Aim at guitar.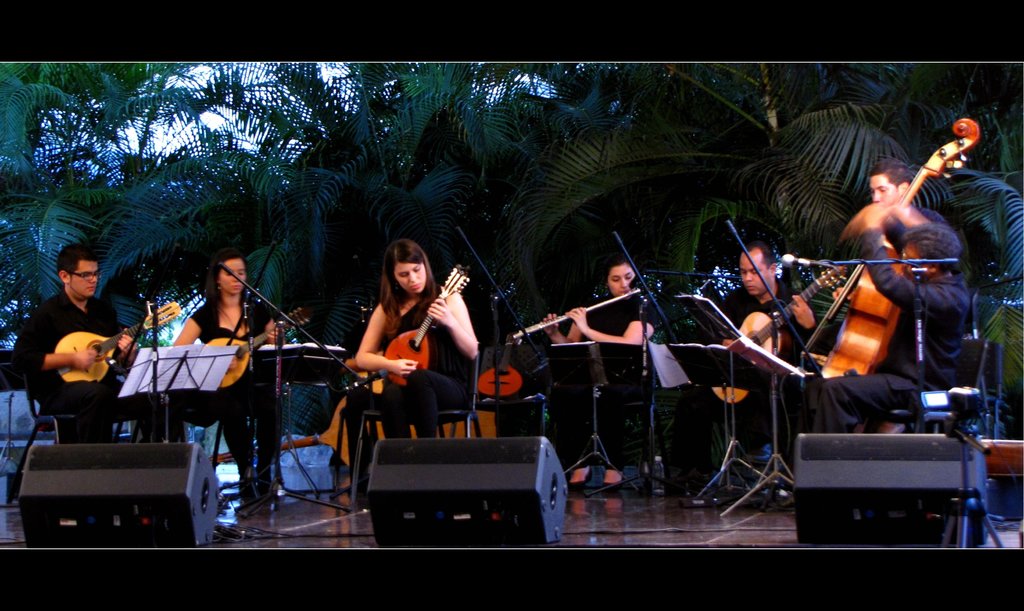
Aimed at [x1=798, y1=117, x2=993, y2=379].
